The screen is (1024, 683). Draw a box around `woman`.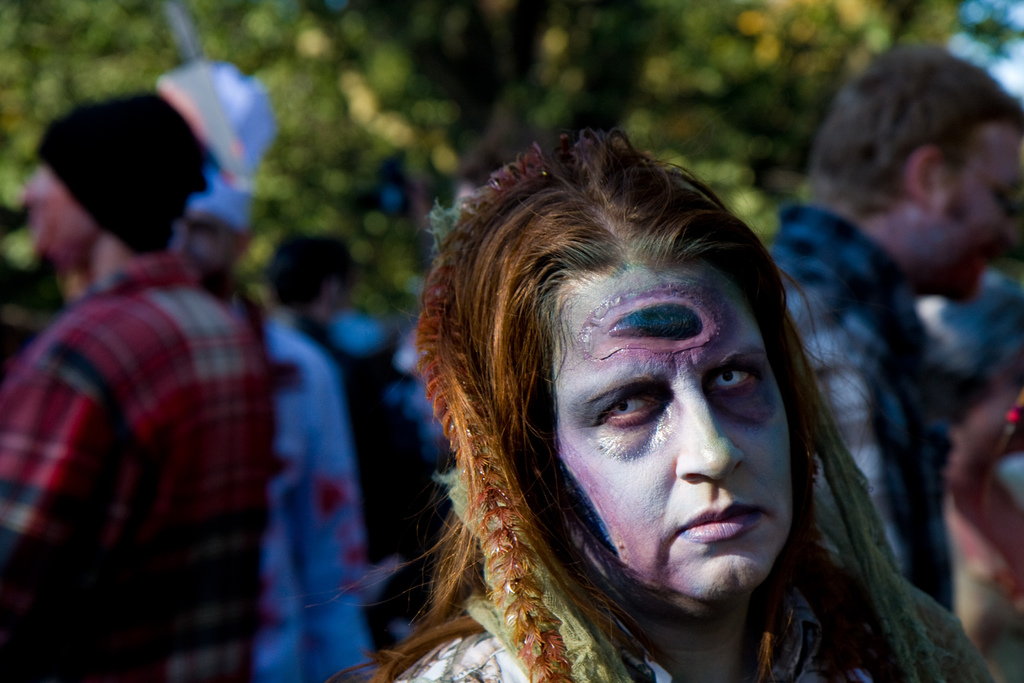
Rect(335, 124, 995, 682).
